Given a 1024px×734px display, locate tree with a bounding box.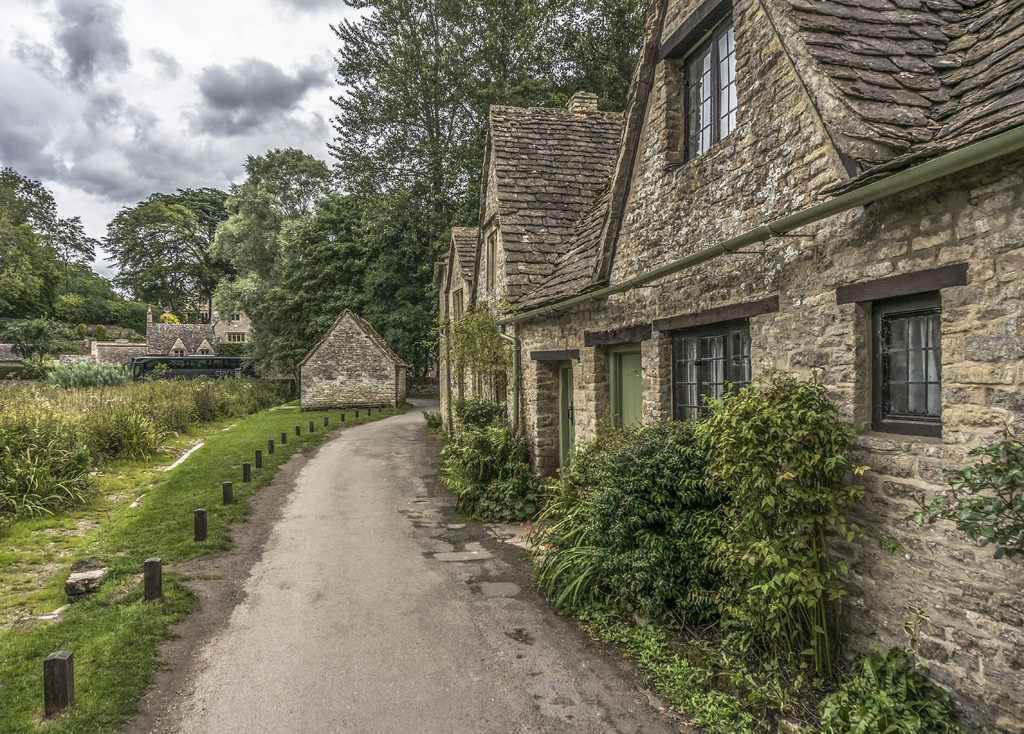
Located: <bbox>110, 198, 221, 328</bbox>.
